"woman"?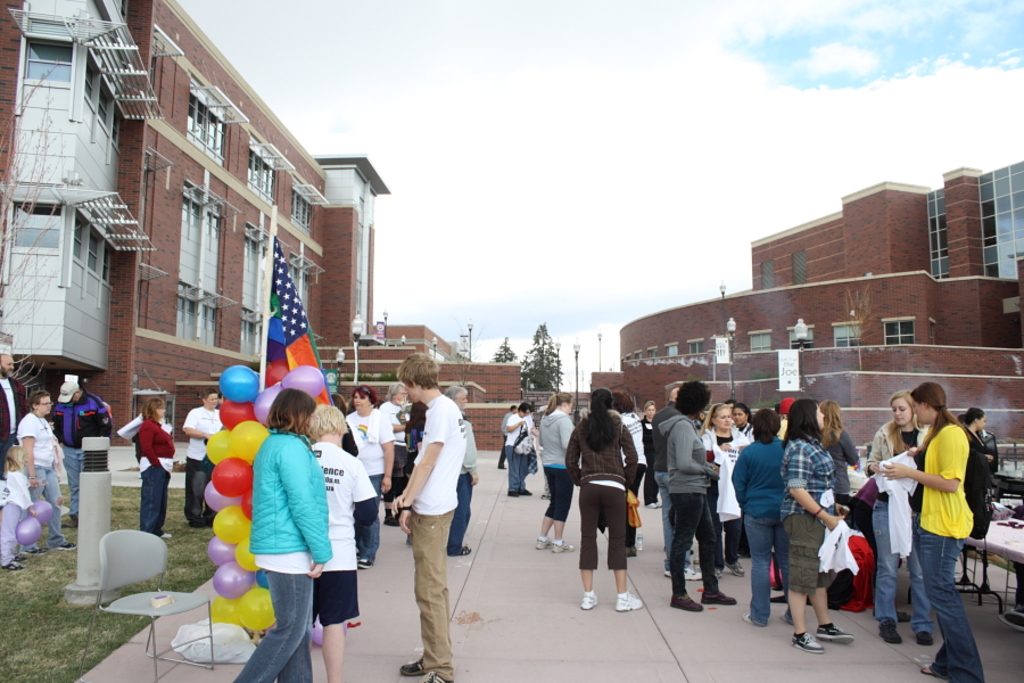
696 398 744 574
